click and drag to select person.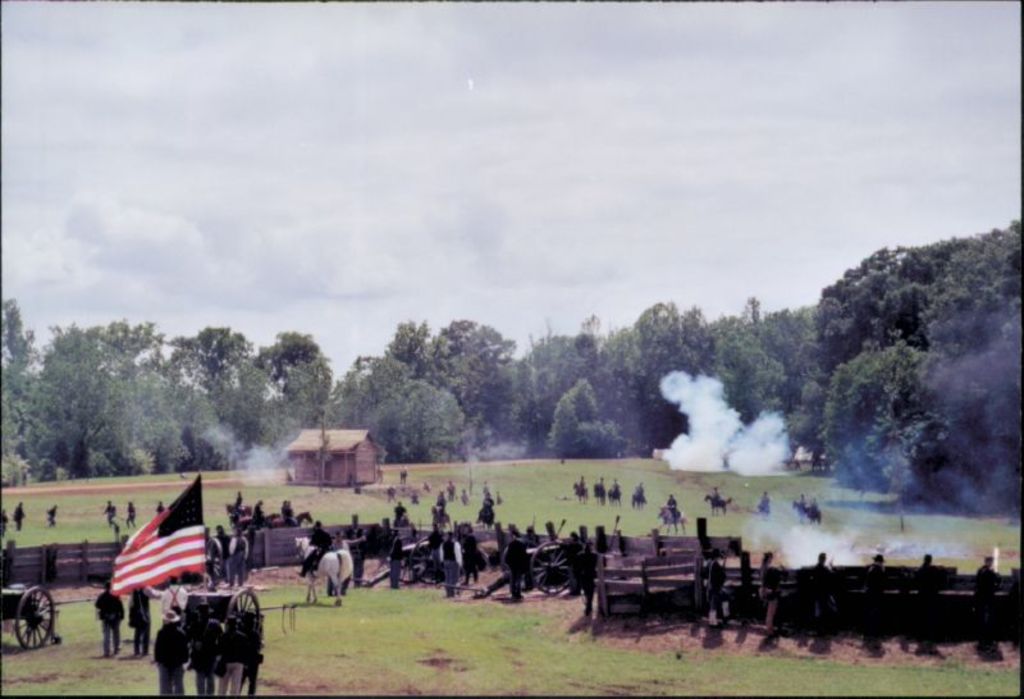
Selection: select_region(122, 577, 155, 654).
